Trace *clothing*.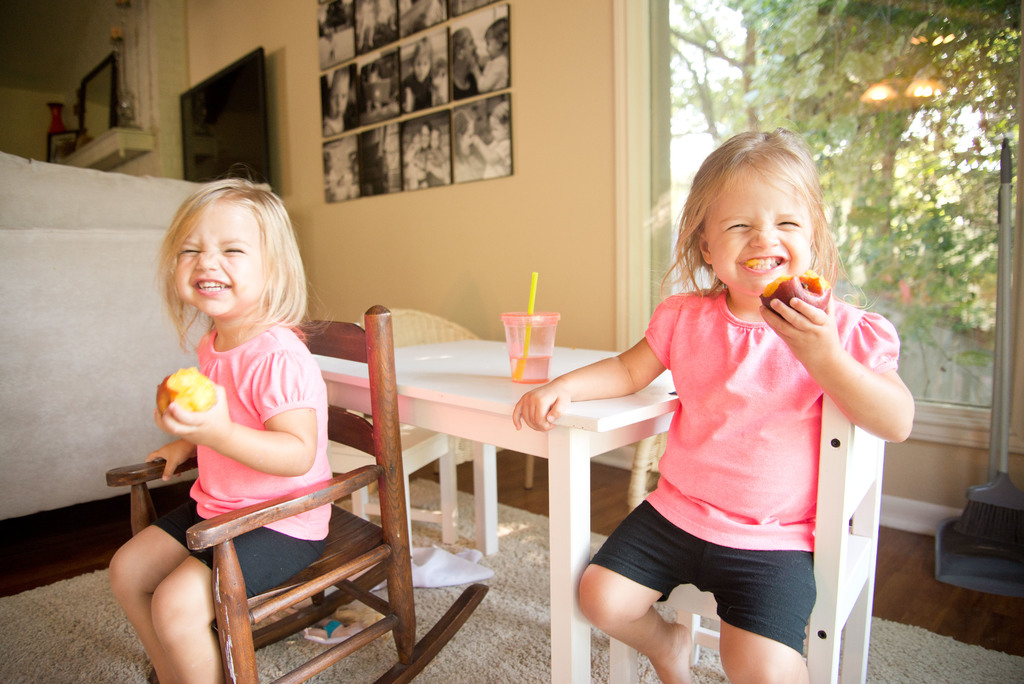
Traced to [left=145, top=289, right=327, bottom=571].
